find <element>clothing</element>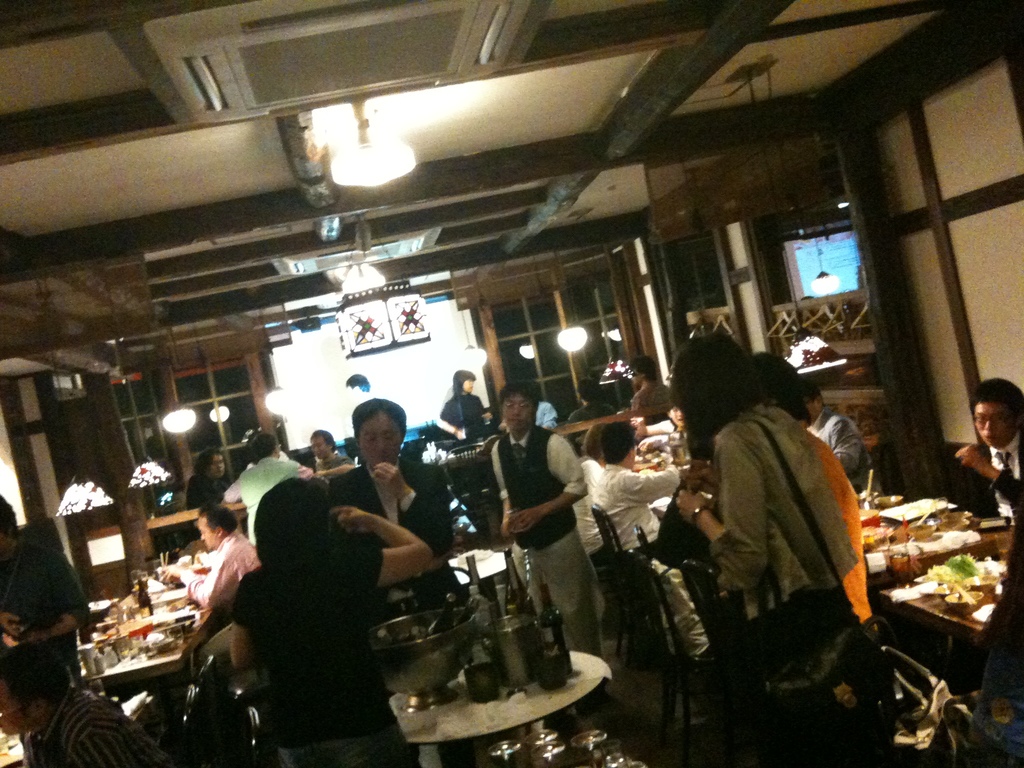
locate(600, 458, 680, 548)
